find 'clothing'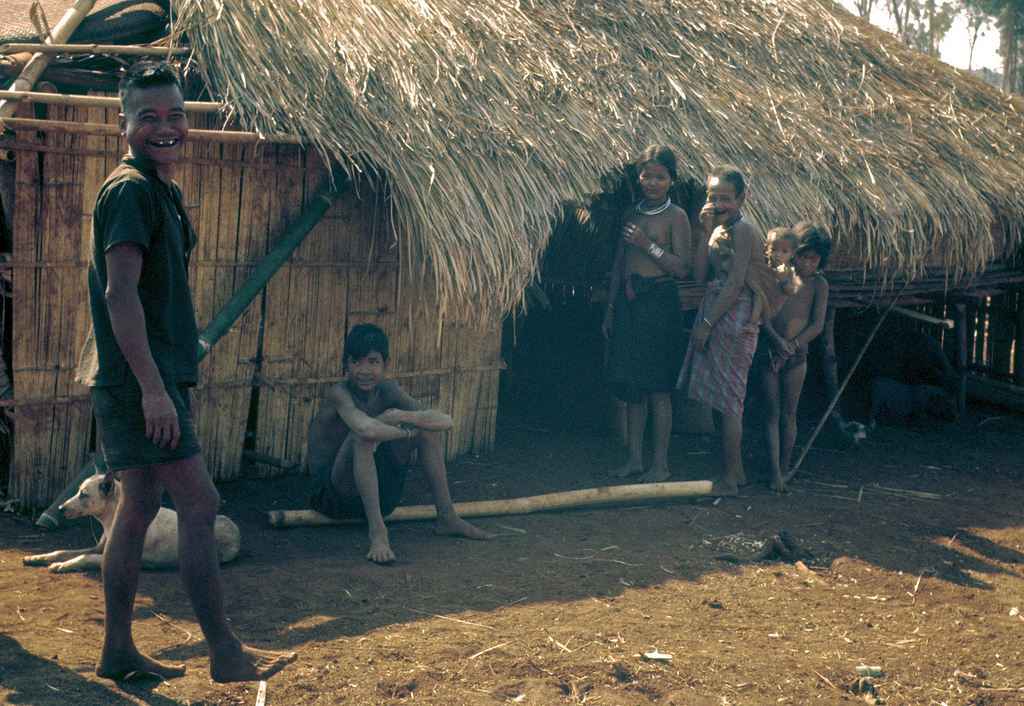
x1=604, y1=268, x2=682, y2=396
